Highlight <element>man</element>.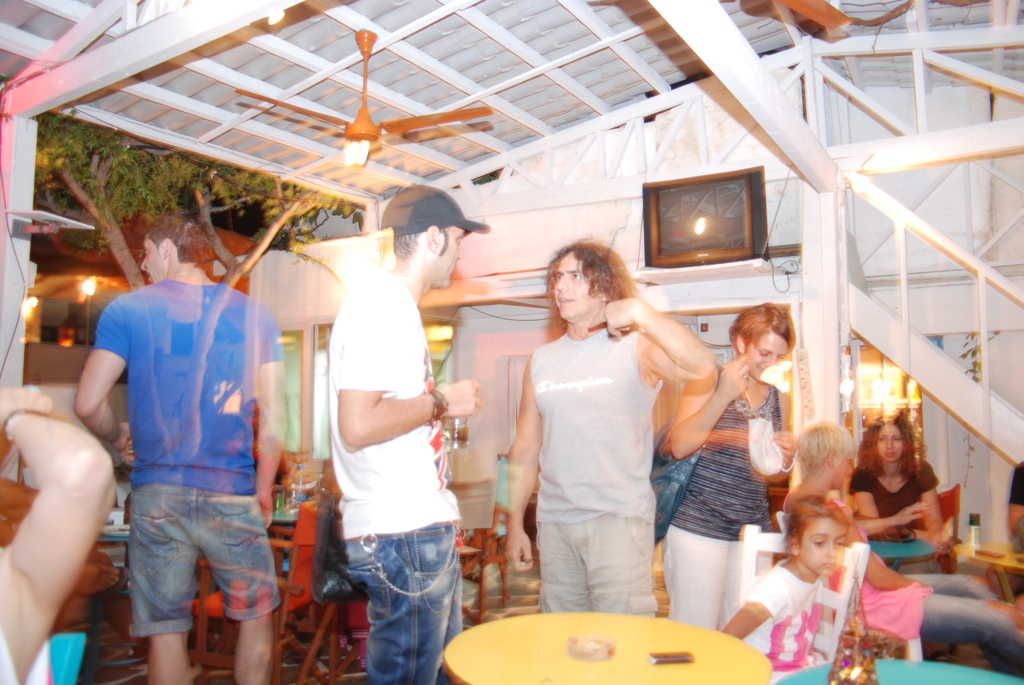
Highlighted region: <bbox>502, 240, 719, 614</bbox>.
